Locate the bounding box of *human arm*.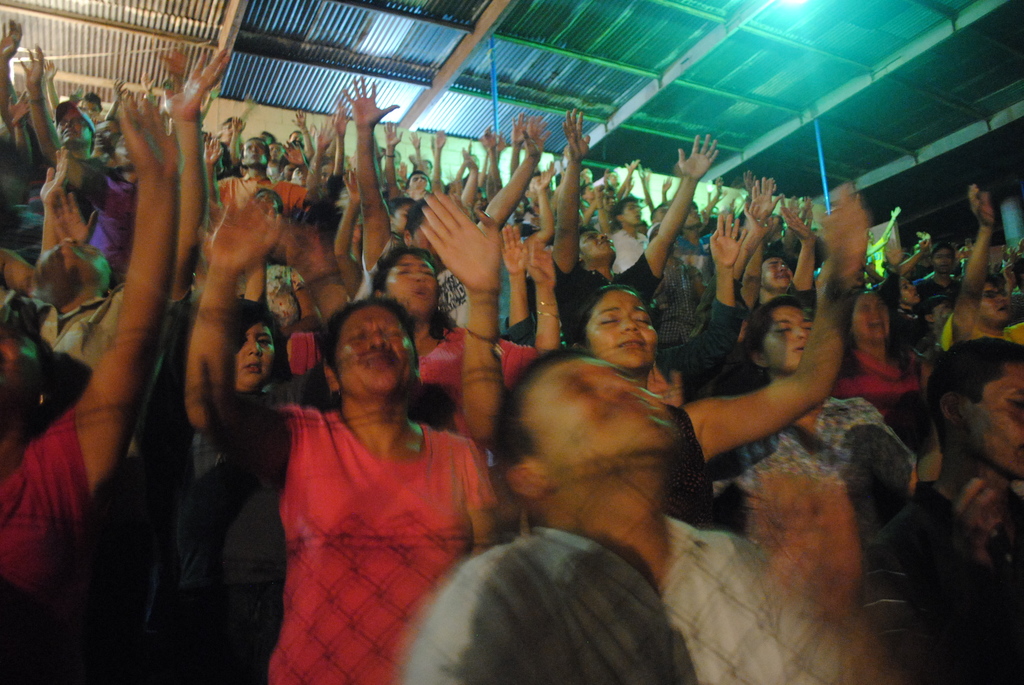
Bounding box: (x1=461, y1=146, x2=478, y2=210).
